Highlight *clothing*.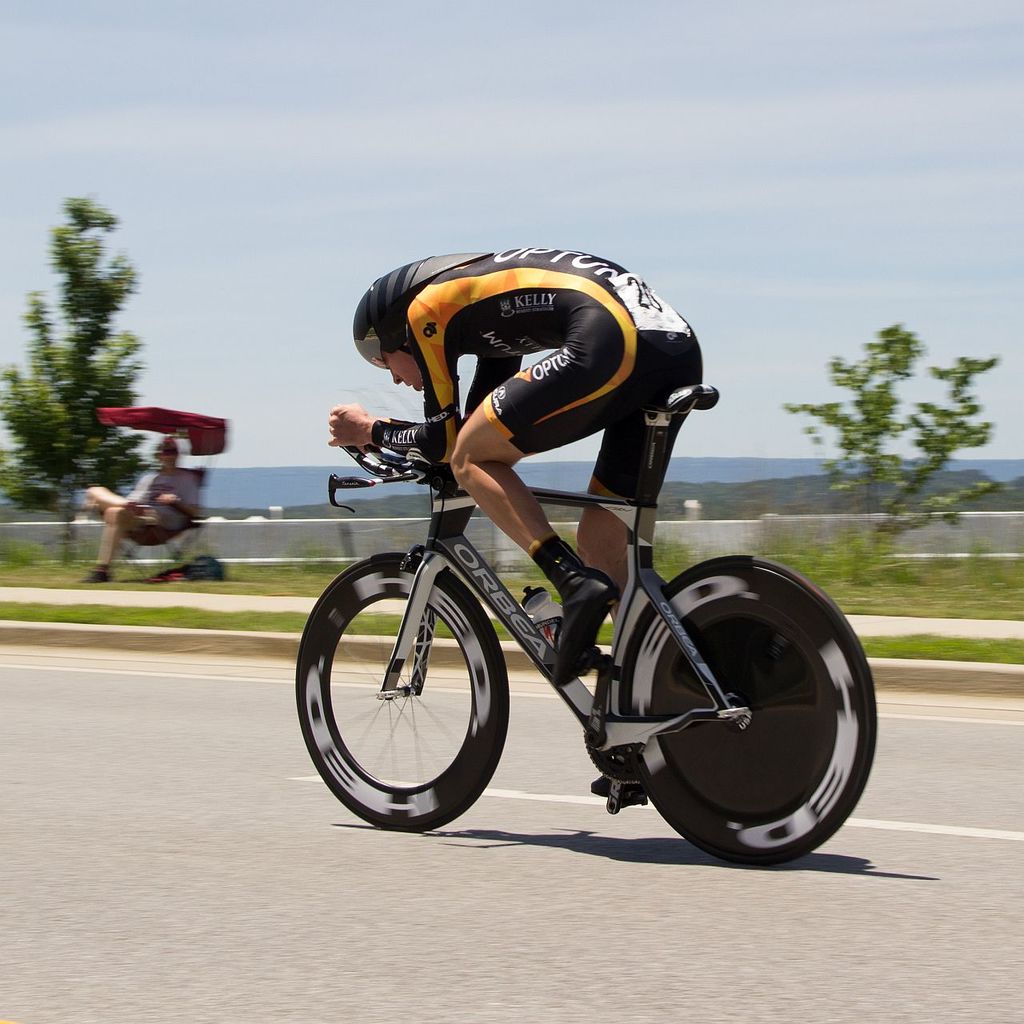
Highlighted region: x1=98 y1=470 x2=198 y2=538.
